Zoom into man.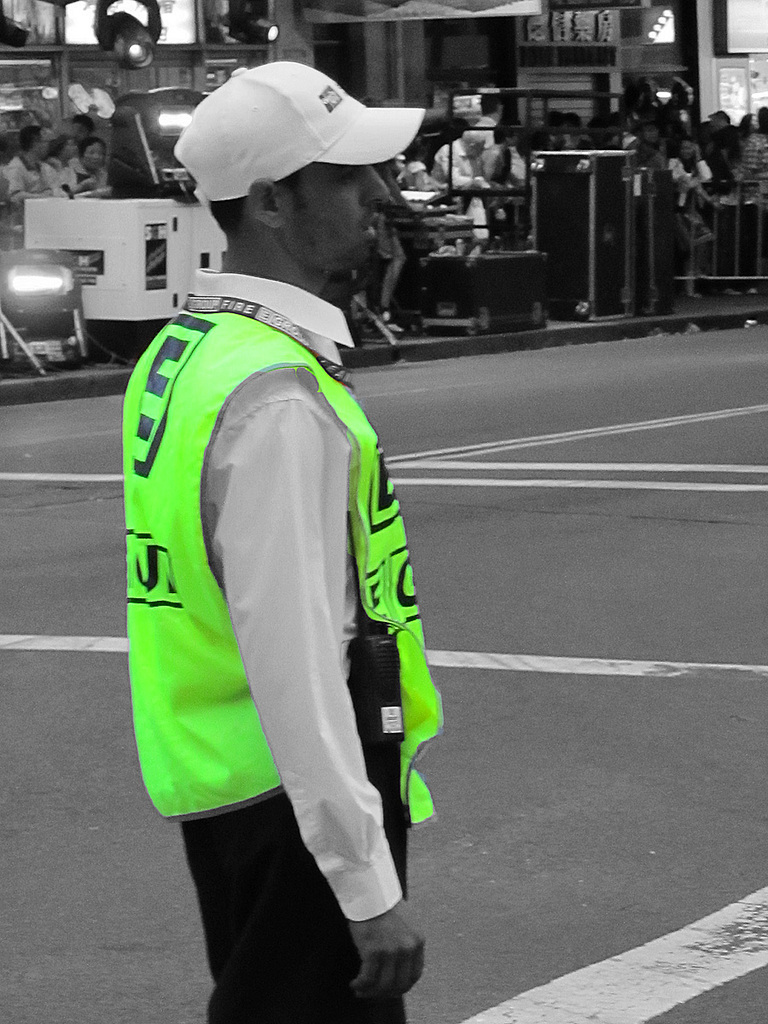
Zoom target: 3,125,59,204.
